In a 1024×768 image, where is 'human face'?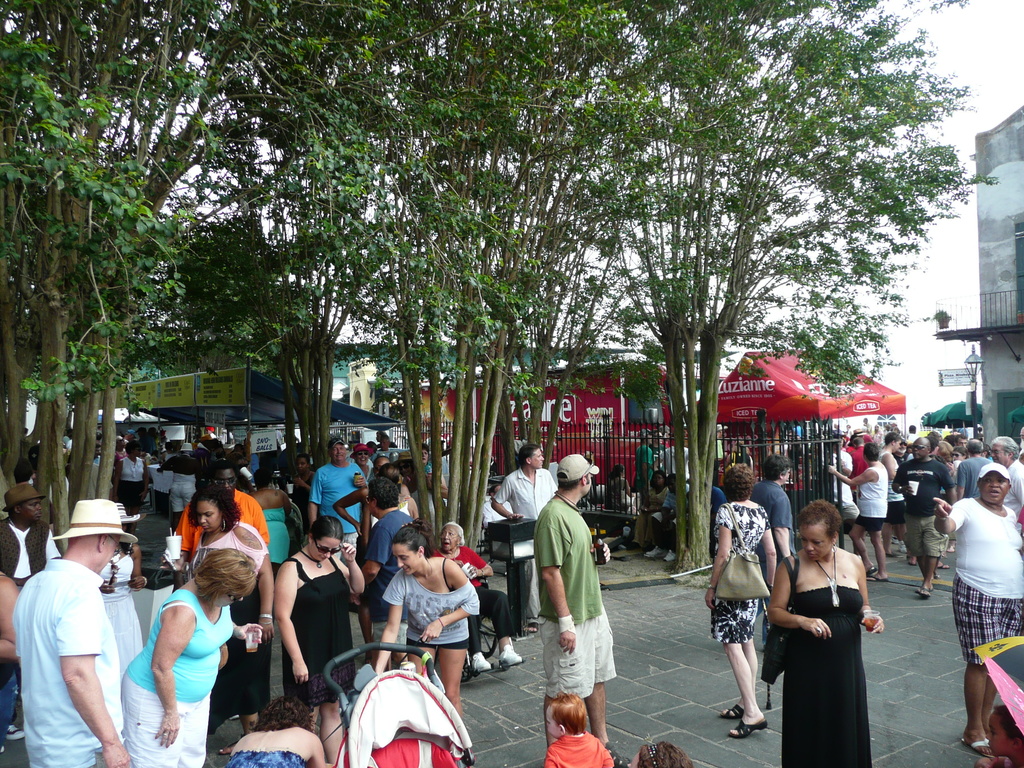
l=396, t=544, r=419, b=569.
